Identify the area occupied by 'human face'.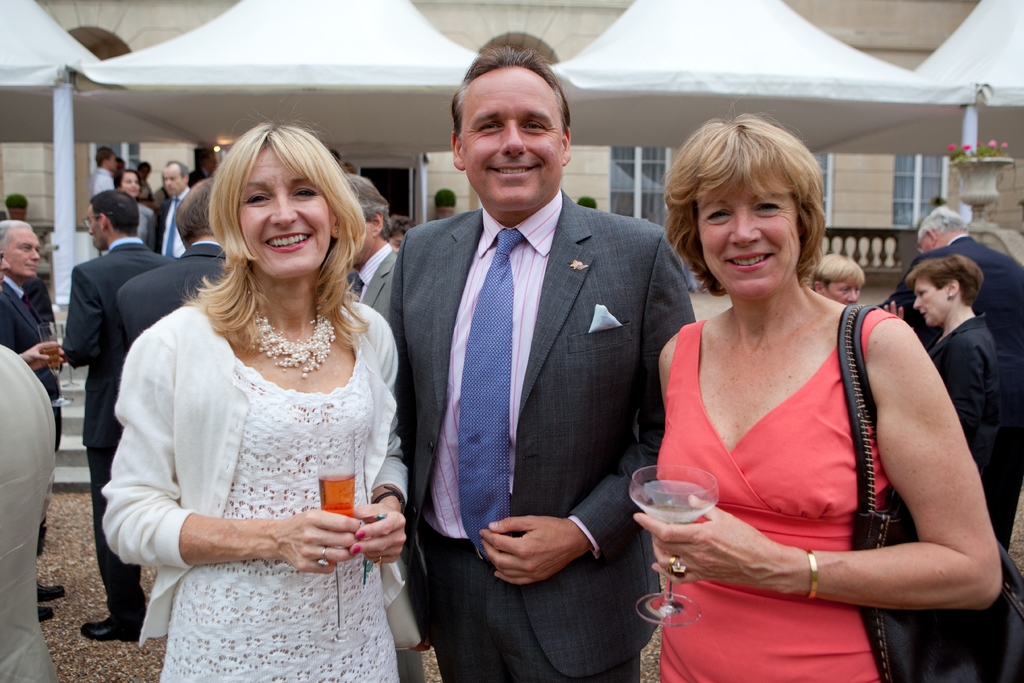
Area: (164, 164, 186, 199).
